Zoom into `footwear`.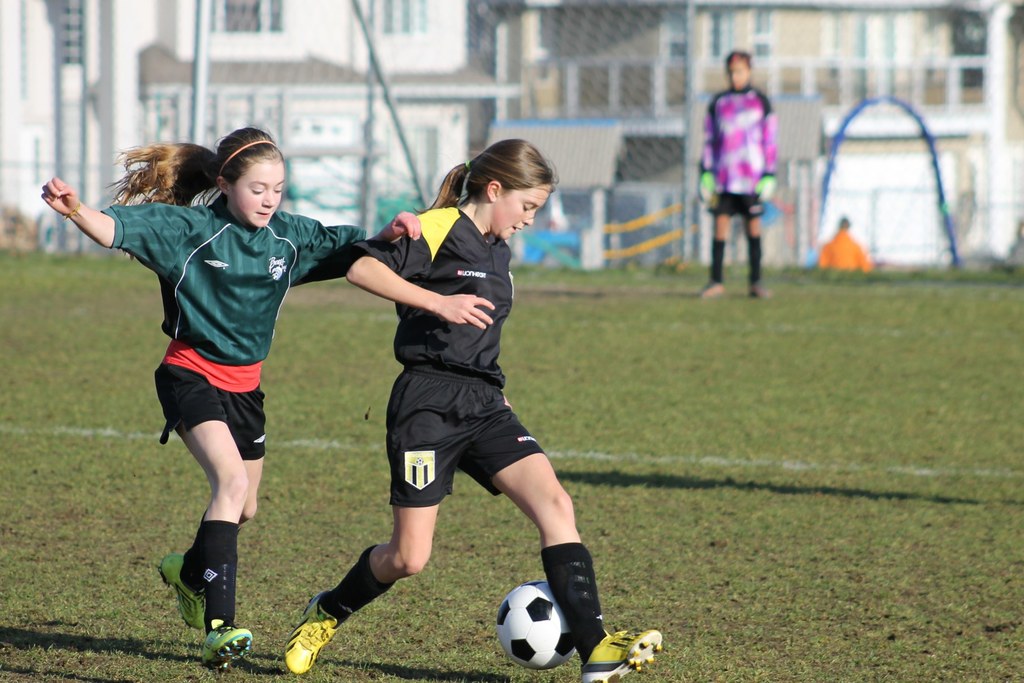
Zoom target: {"left": 706, "top": 276, "right": 724, "bottom": 293}.
